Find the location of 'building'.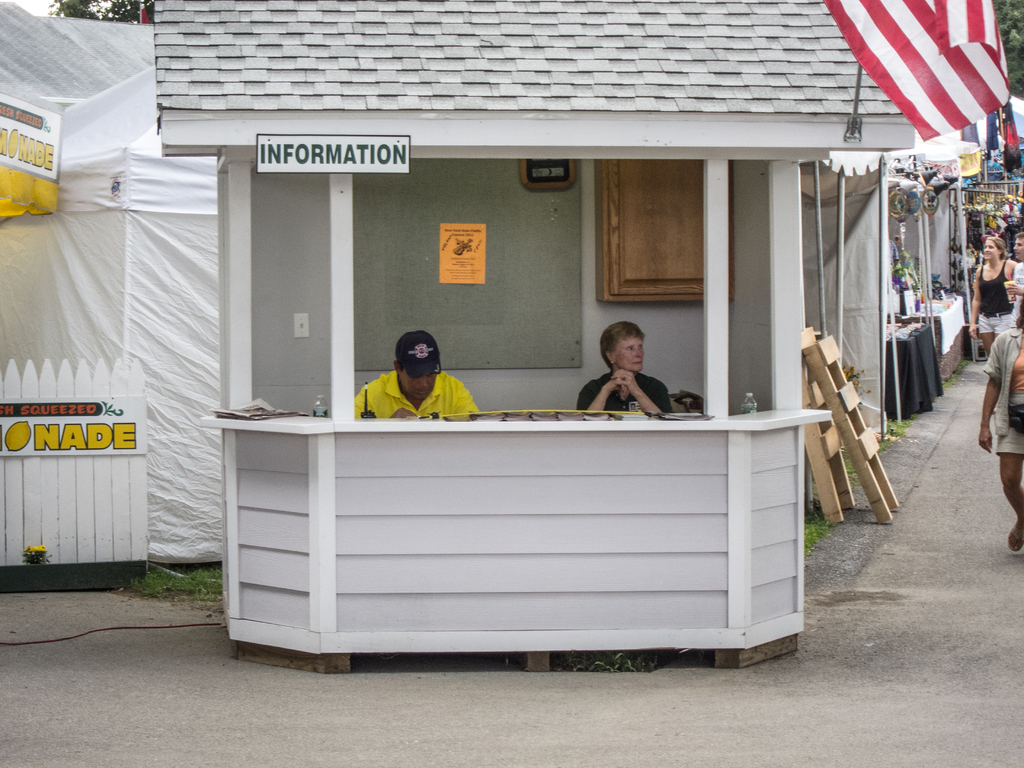
Location: <box>0,0,1017,678</box>.
